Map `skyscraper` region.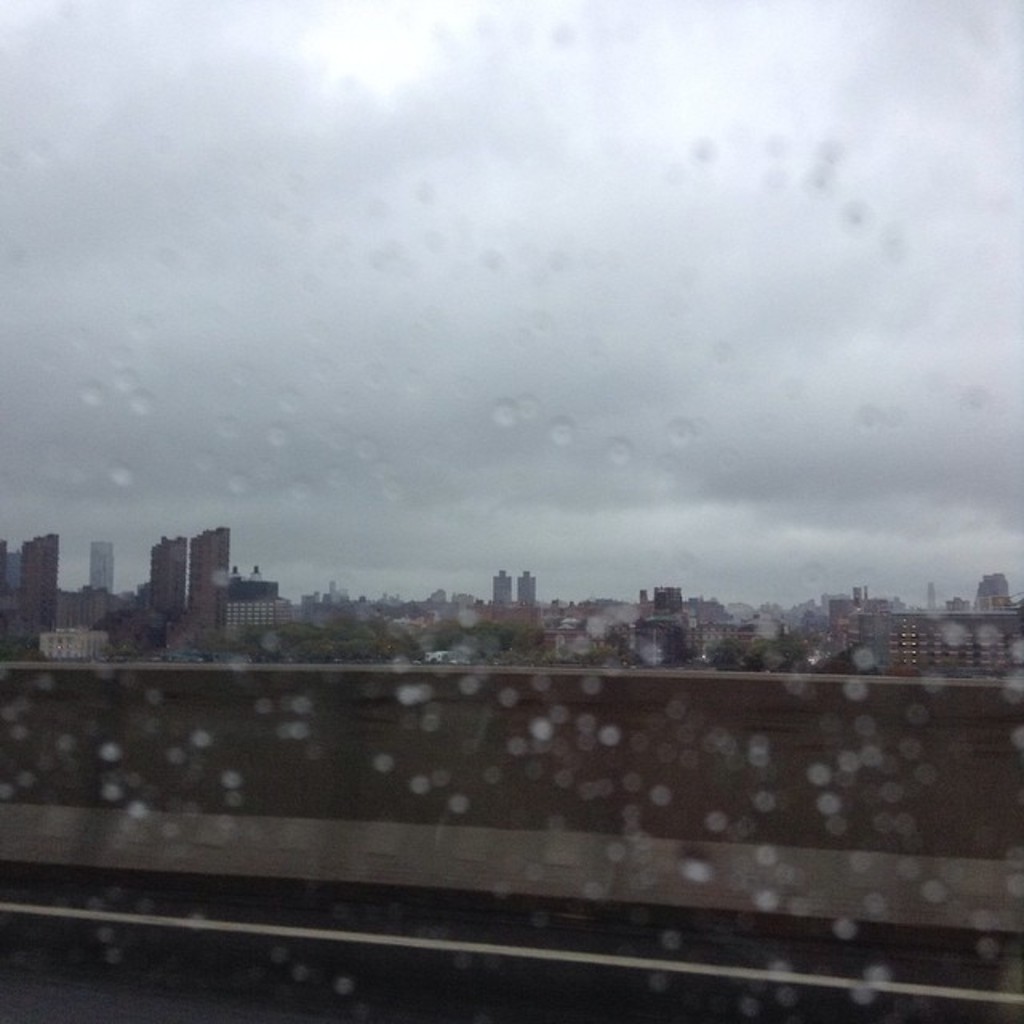
Mapped to (187,530,219,632).
